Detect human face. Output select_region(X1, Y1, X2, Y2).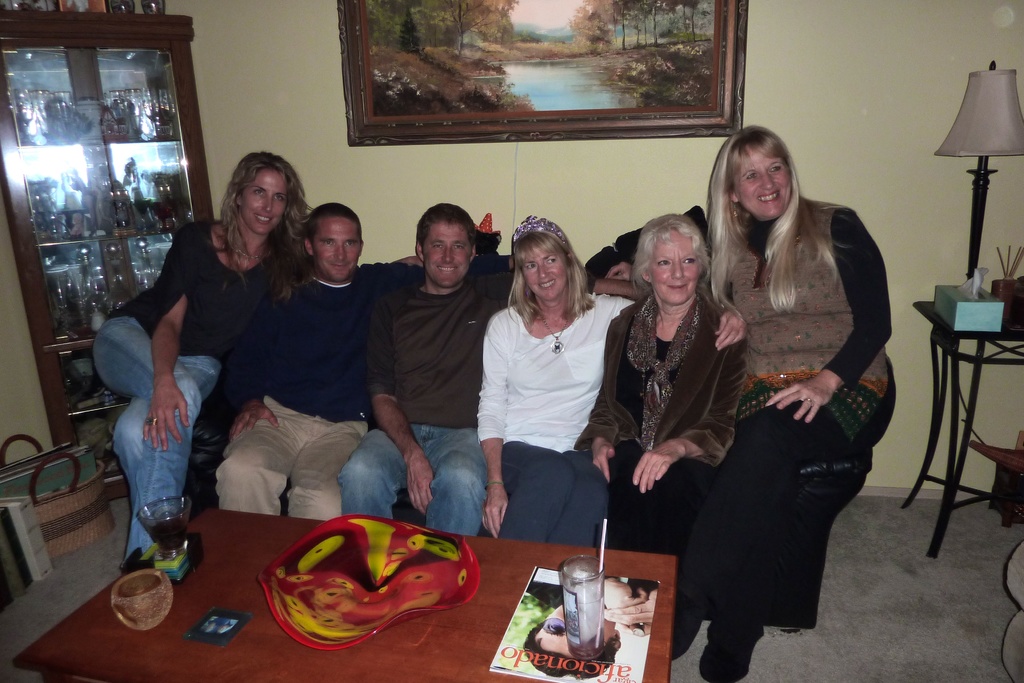
select_region(521, 246, 566, 299).
